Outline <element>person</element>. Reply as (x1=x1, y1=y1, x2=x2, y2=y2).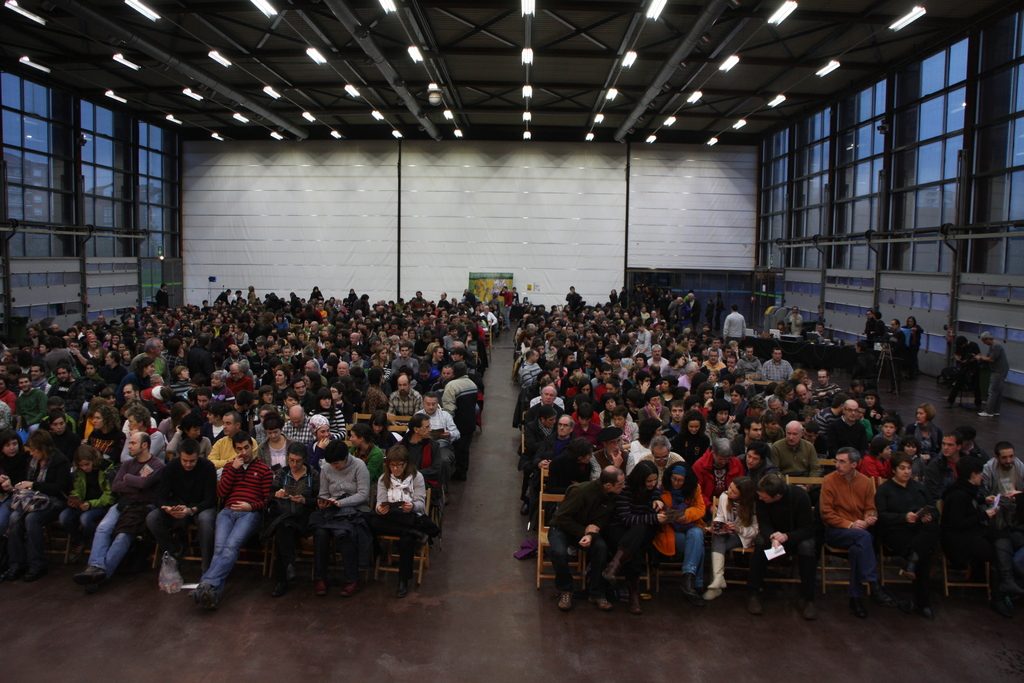
(x1=851, y1=382, x2=863, y2=395).
